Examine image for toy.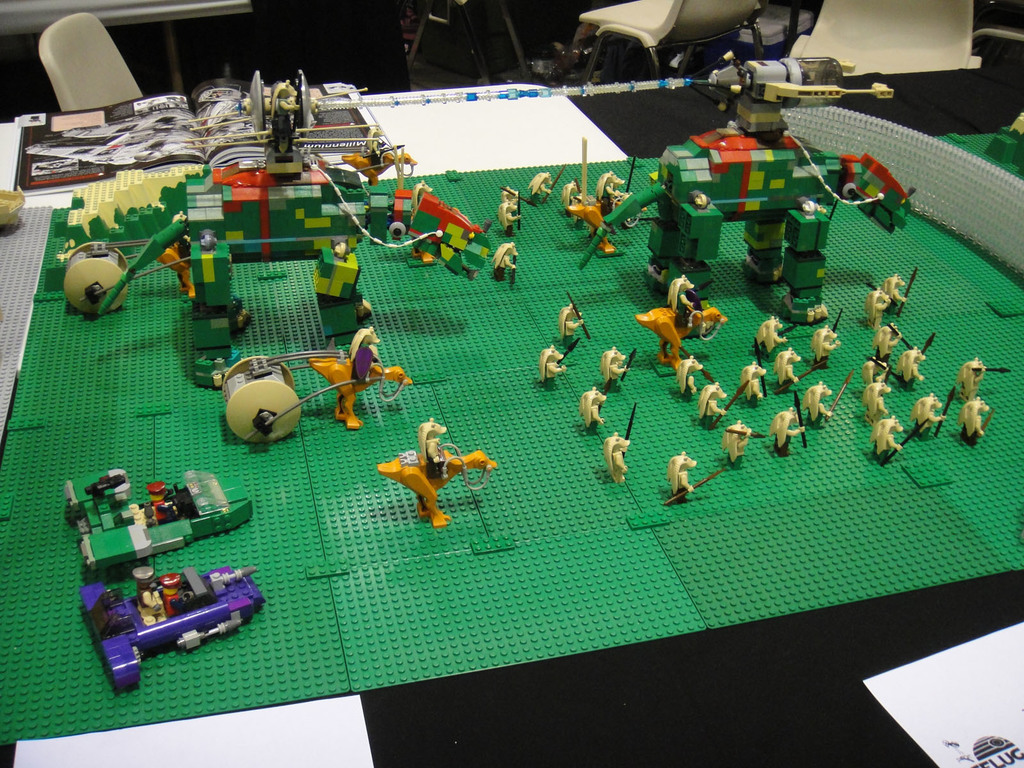
Examination result: BBox(858, 353, 897, 393).
